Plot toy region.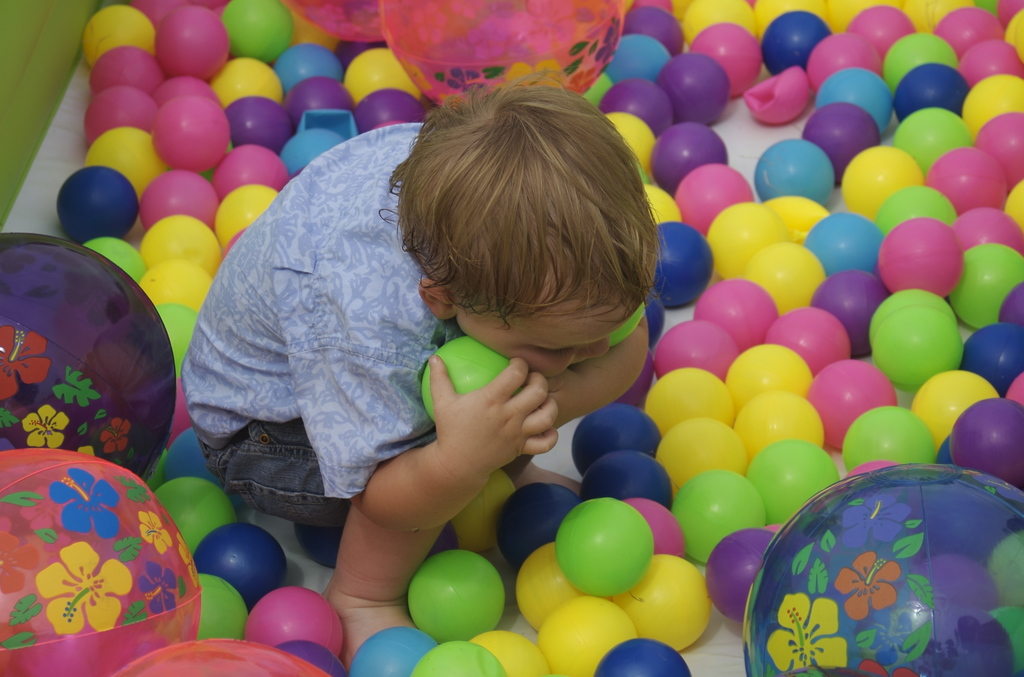
Plotted at [669,474,768,558].
